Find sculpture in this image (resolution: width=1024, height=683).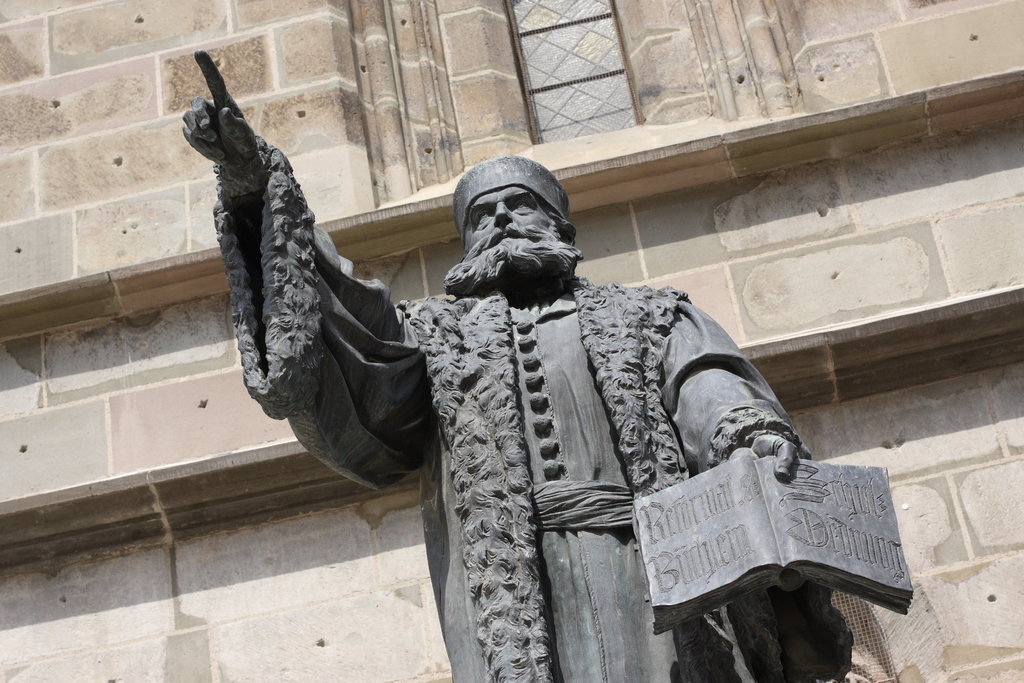
pyautogui.locateOnScreen(177, 52, 917, 682).
